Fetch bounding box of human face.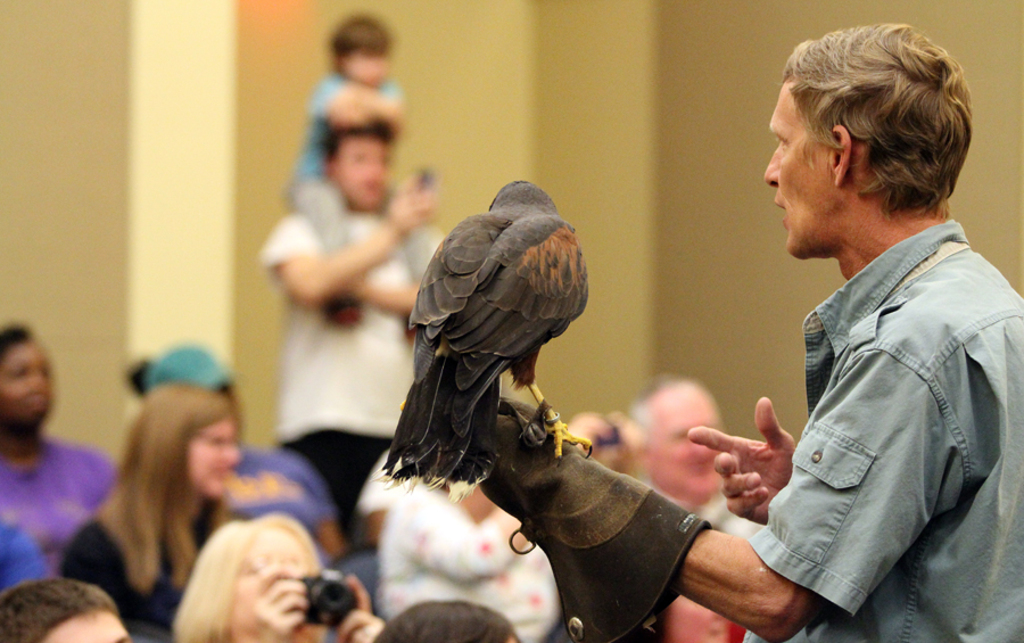
Bbox: (333, 139, 387, 211).
